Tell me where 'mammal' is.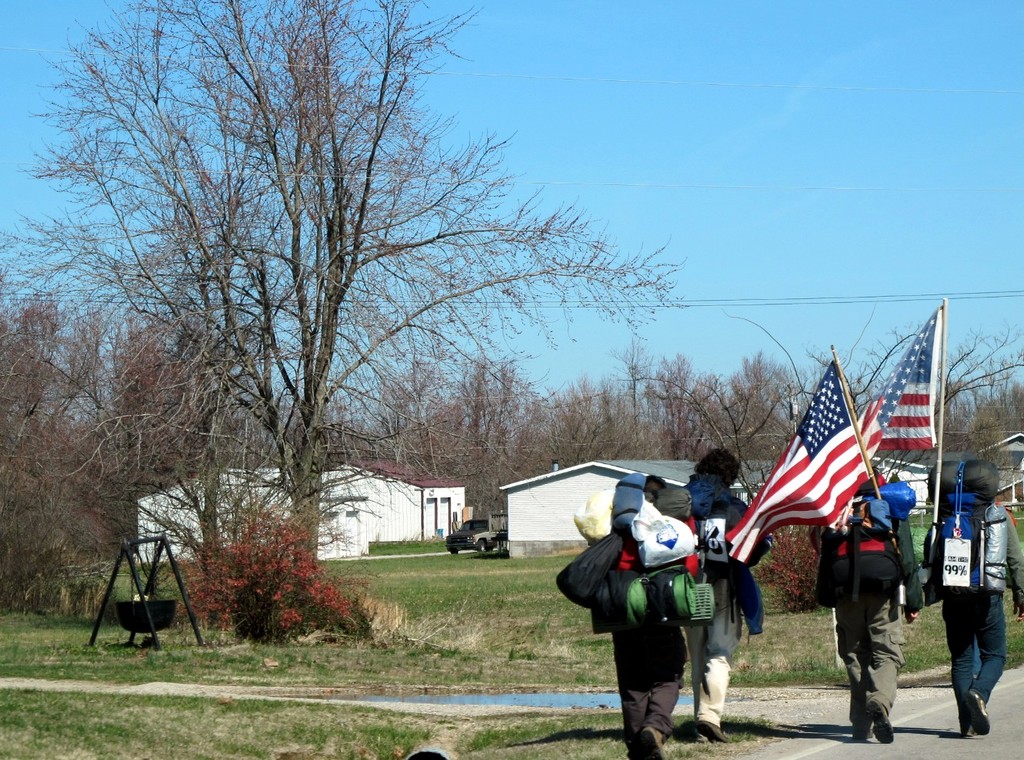
'mammal' is at 615, 477, 702, 752.
